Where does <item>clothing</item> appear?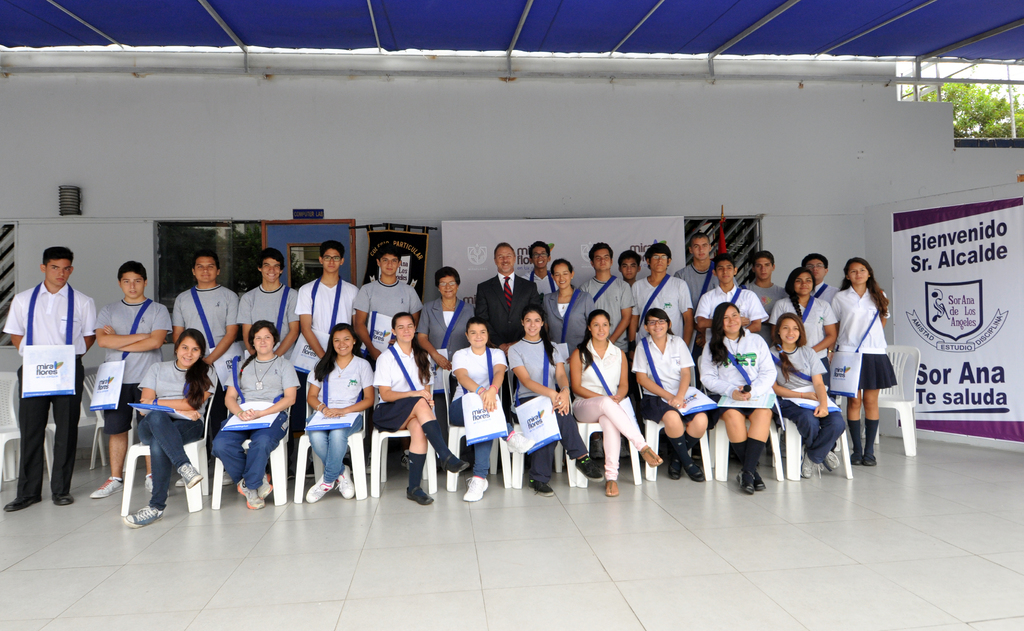
Appears at rect(506, 339, 588, 488).
